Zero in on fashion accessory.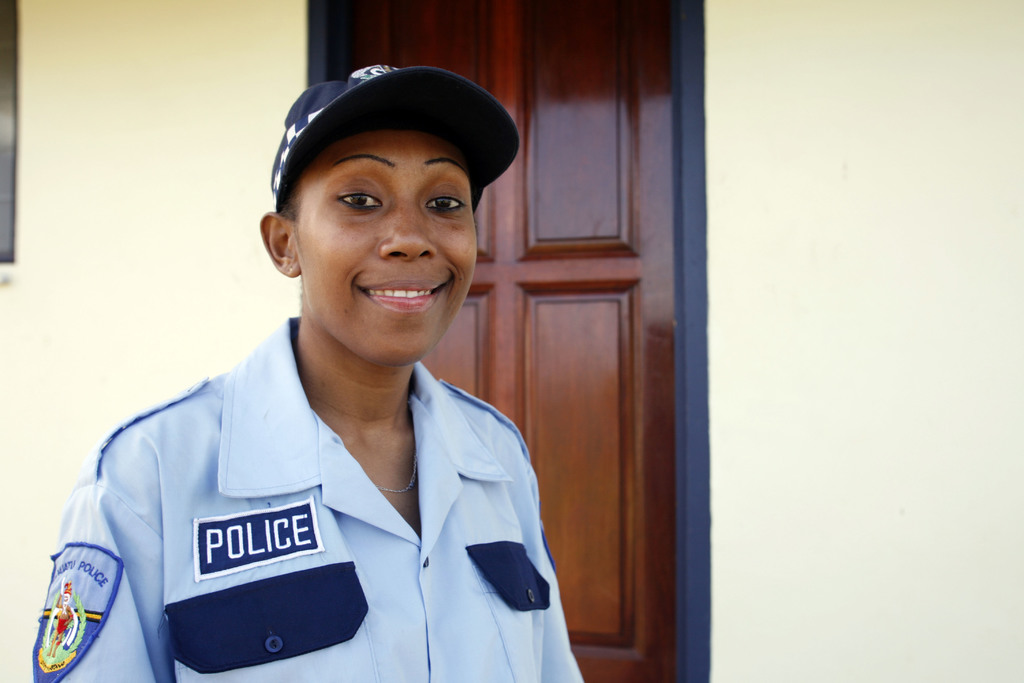
Zeroed in: 266 63 522 213.
